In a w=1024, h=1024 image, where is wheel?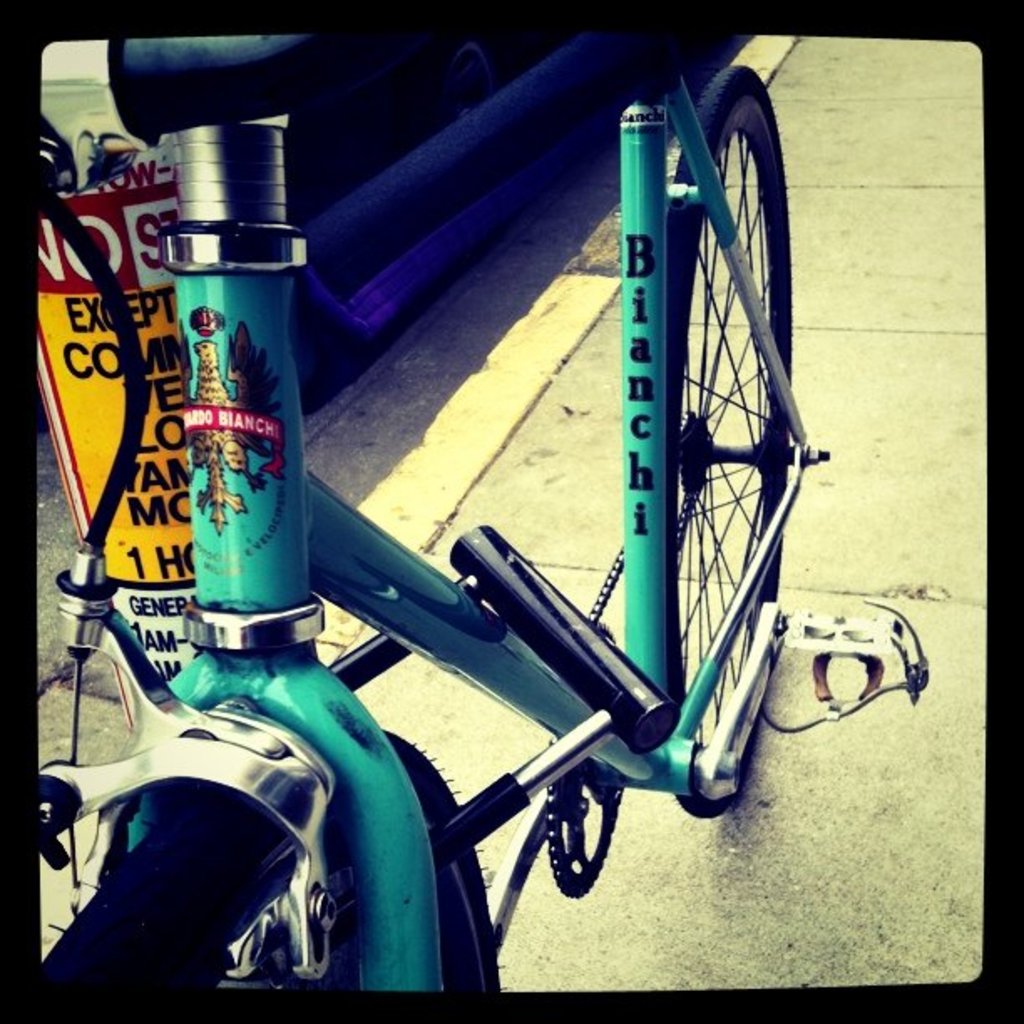
[589,87,825,857].
